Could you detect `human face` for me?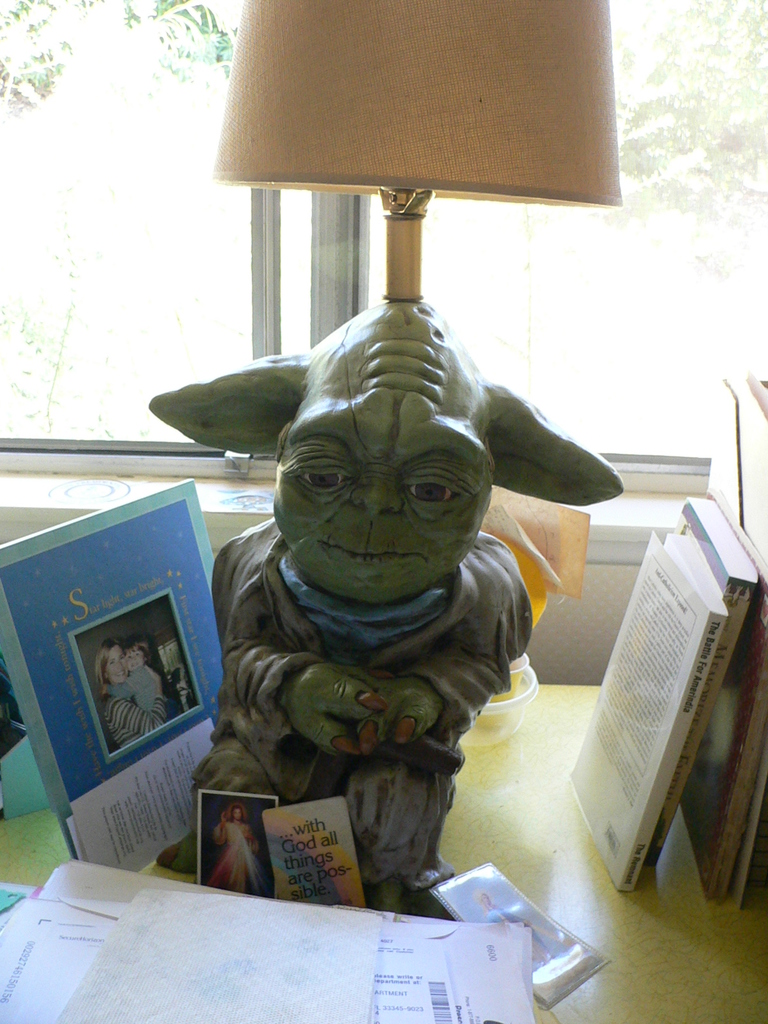
Detection result: (127, 652, 145, 669).
